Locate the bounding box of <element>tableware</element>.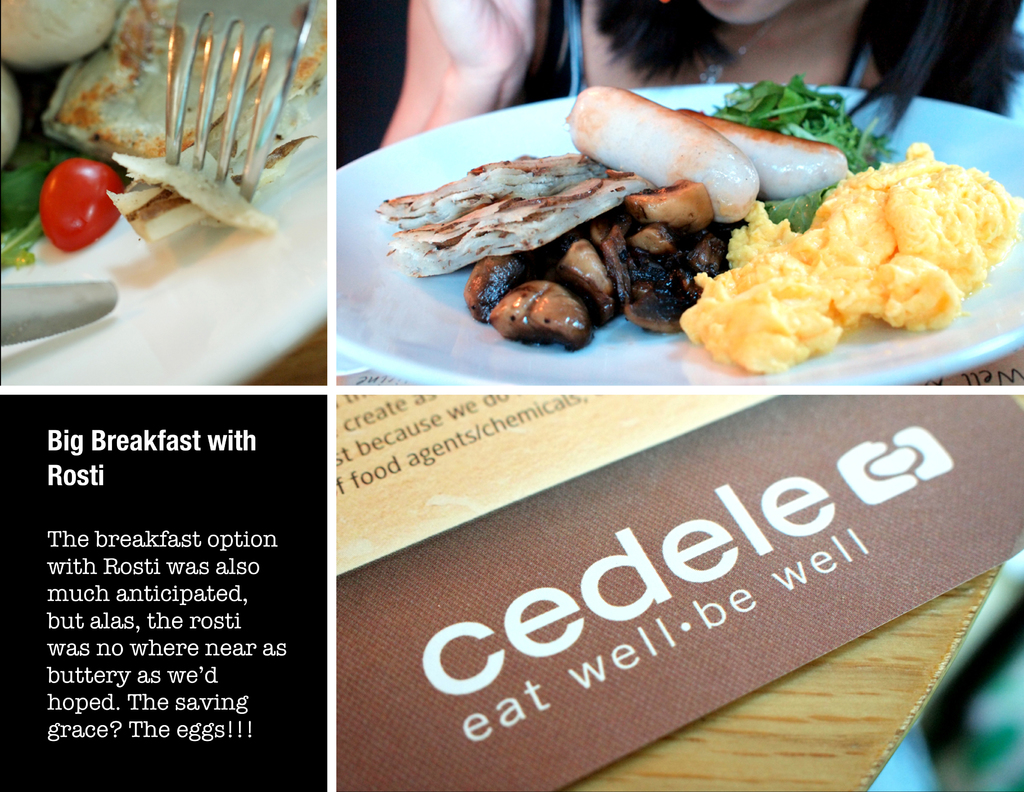
Bounding box: 326:78:1023:390.
